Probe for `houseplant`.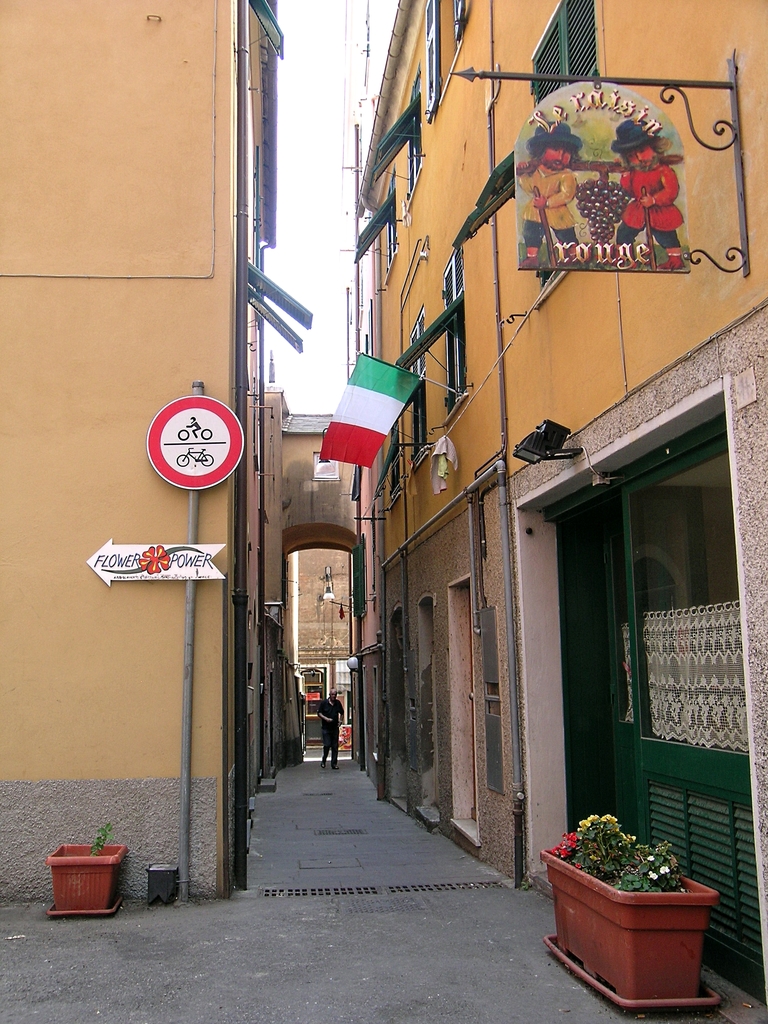
Probe result: [51, 813, 127, 918].
